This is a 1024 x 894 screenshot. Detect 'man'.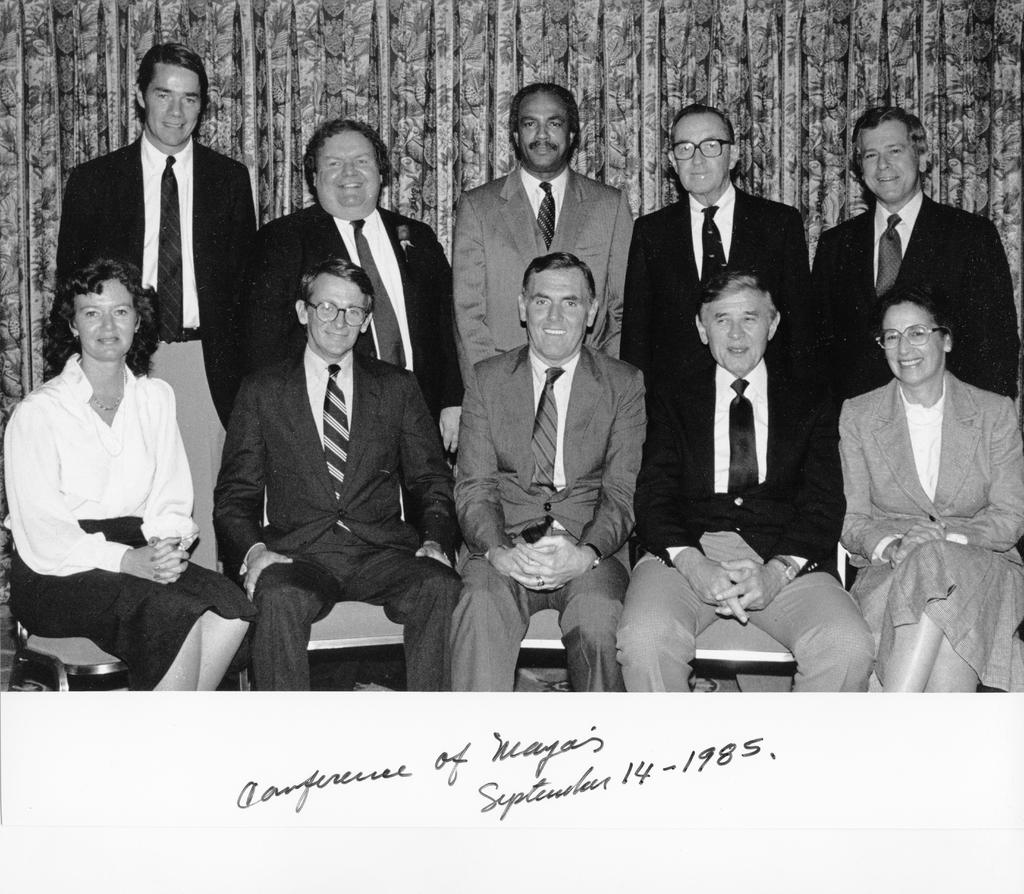
[611,264,873,709].
